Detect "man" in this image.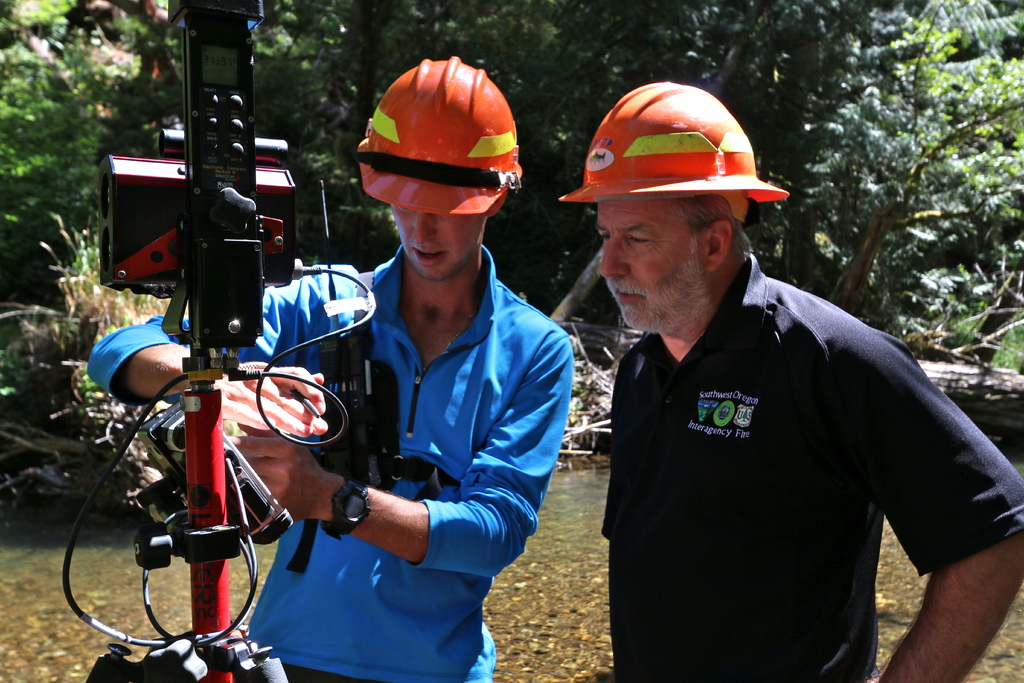
Detection: 84,59,570,682.
